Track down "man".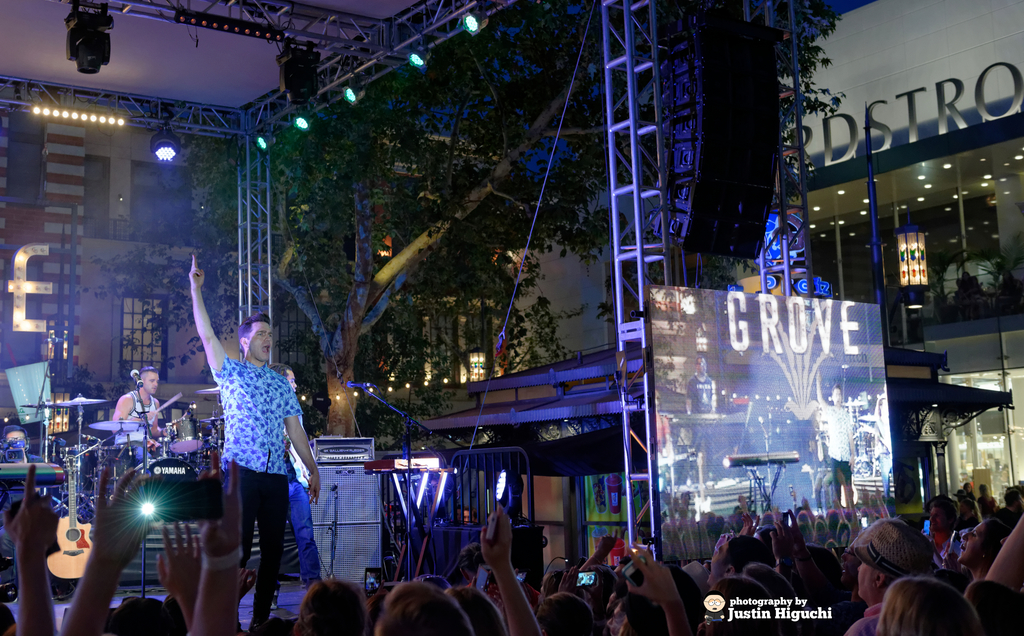
Tracked to pyautogui.locateOnScreen(189, 293, 314, 614).
